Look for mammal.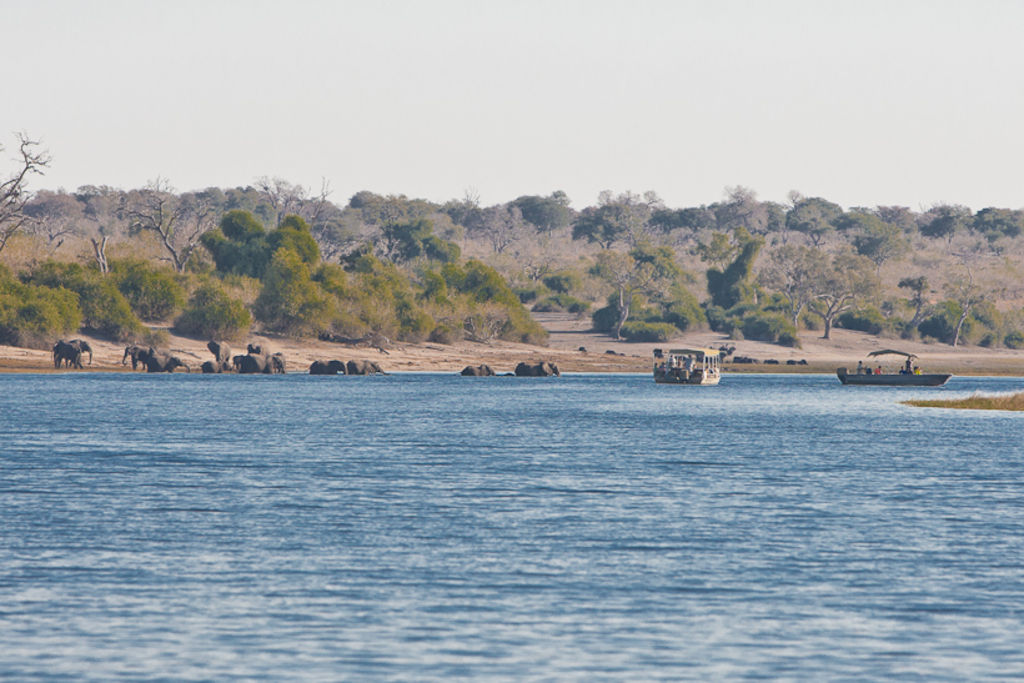
Found: box=[604, 350, 622, 356].
